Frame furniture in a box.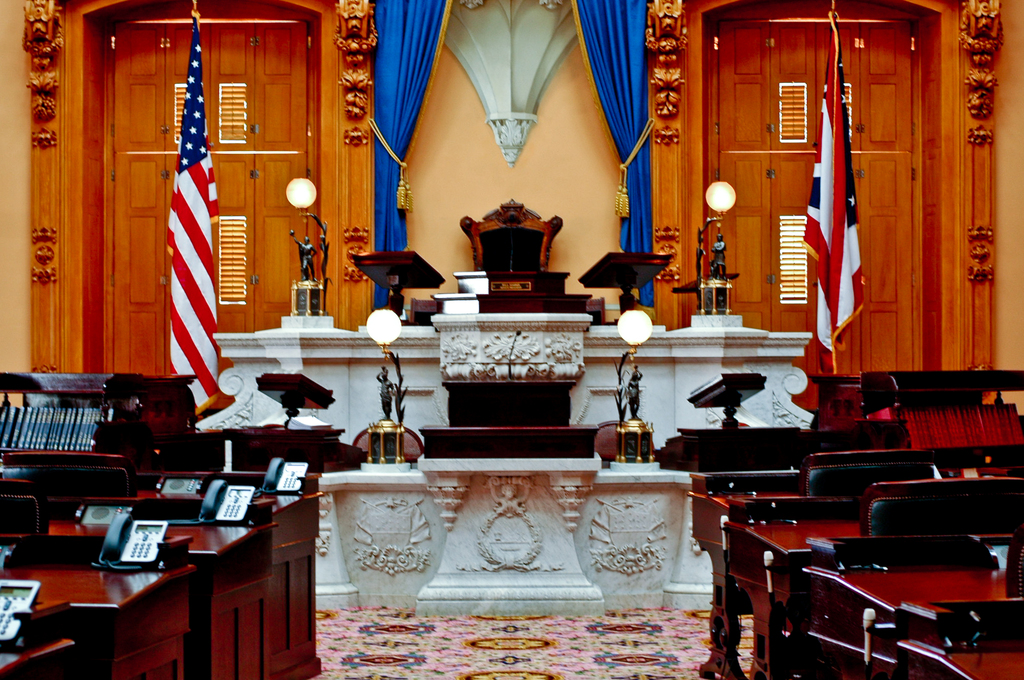
(94, 374, 366, 473).
